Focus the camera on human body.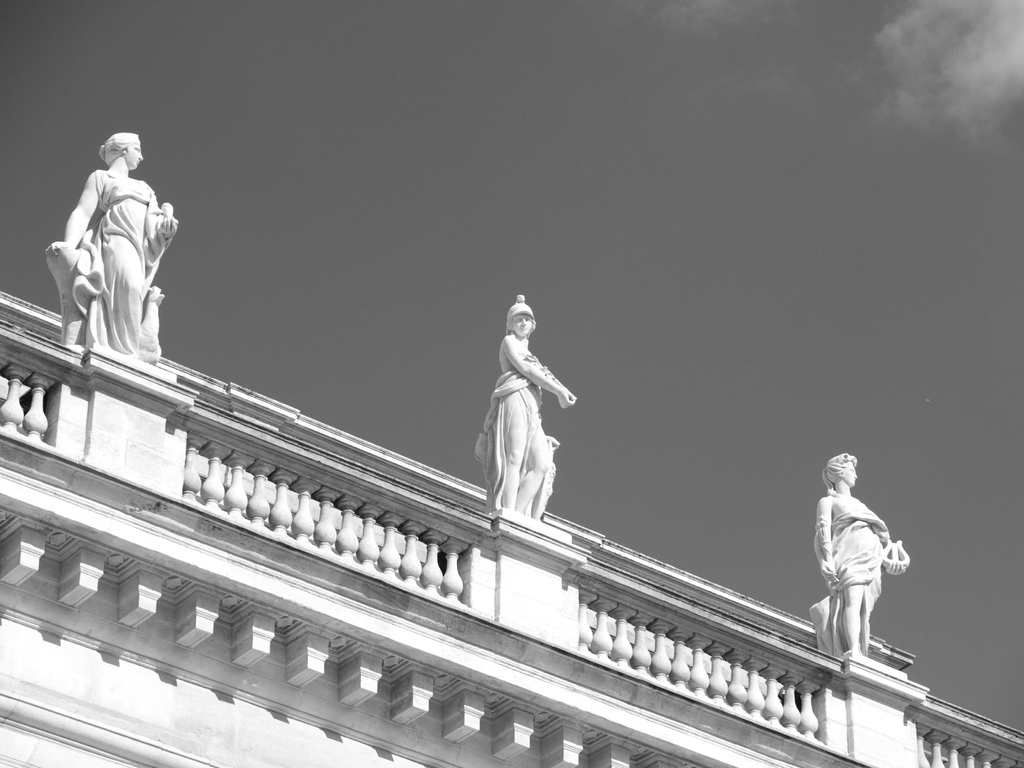
Focus region: l=813, t=485, r=912, b=664.
